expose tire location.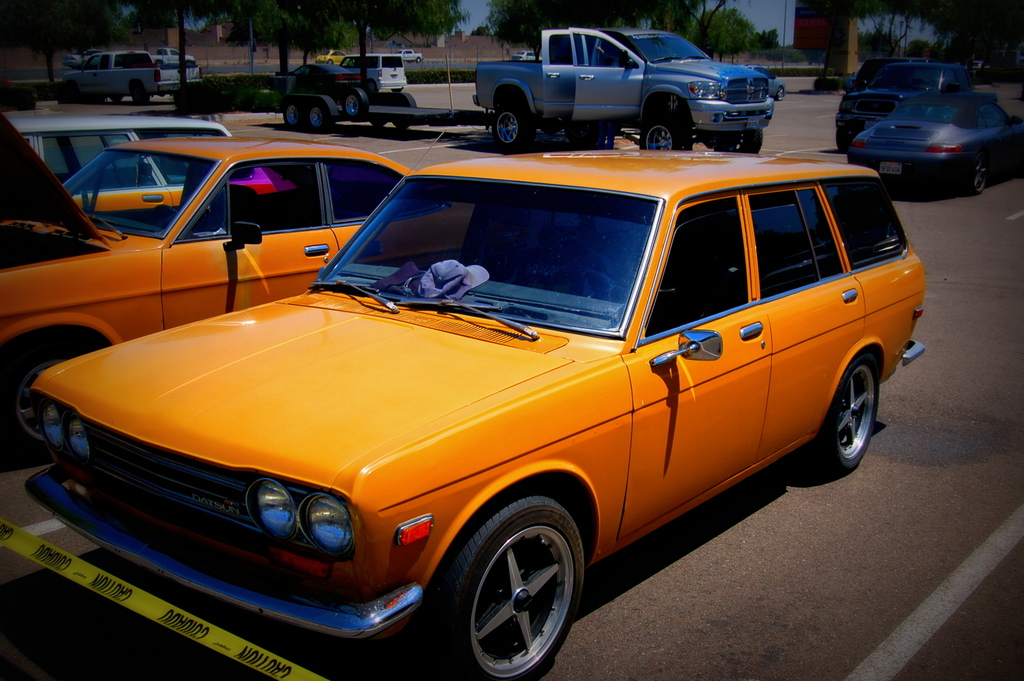
Exposed at {"x1": 776, "y1": 86, "x2": 786, "y2": 99}.
